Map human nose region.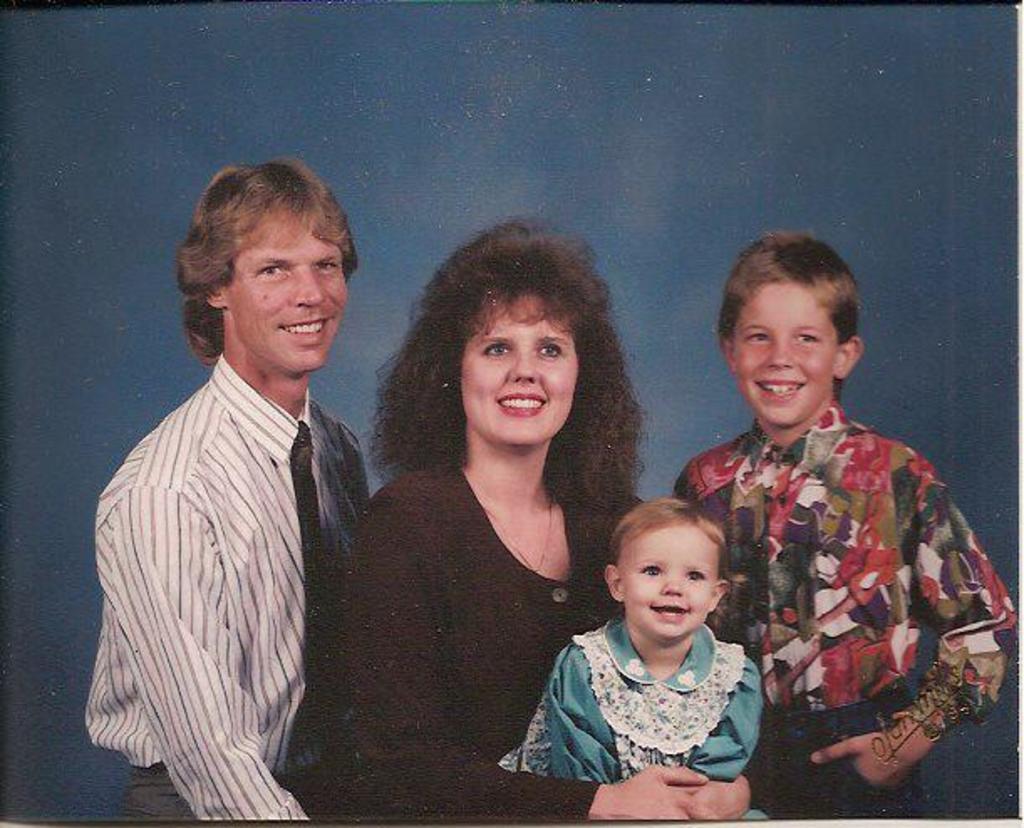
Mapped to pyautogui.locateOnScreen(504, 350, 536, 384).
